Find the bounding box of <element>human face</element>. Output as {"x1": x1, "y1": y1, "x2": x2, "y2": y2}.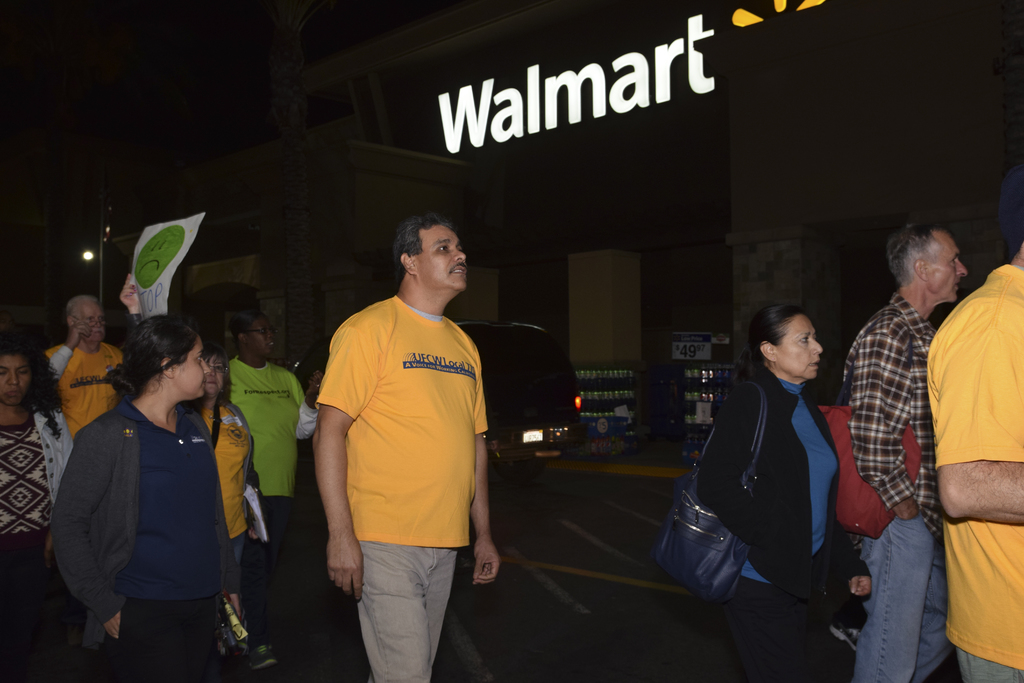
{"x1": 928, "y1": 232, "x2": 974, "y2": 304}.
